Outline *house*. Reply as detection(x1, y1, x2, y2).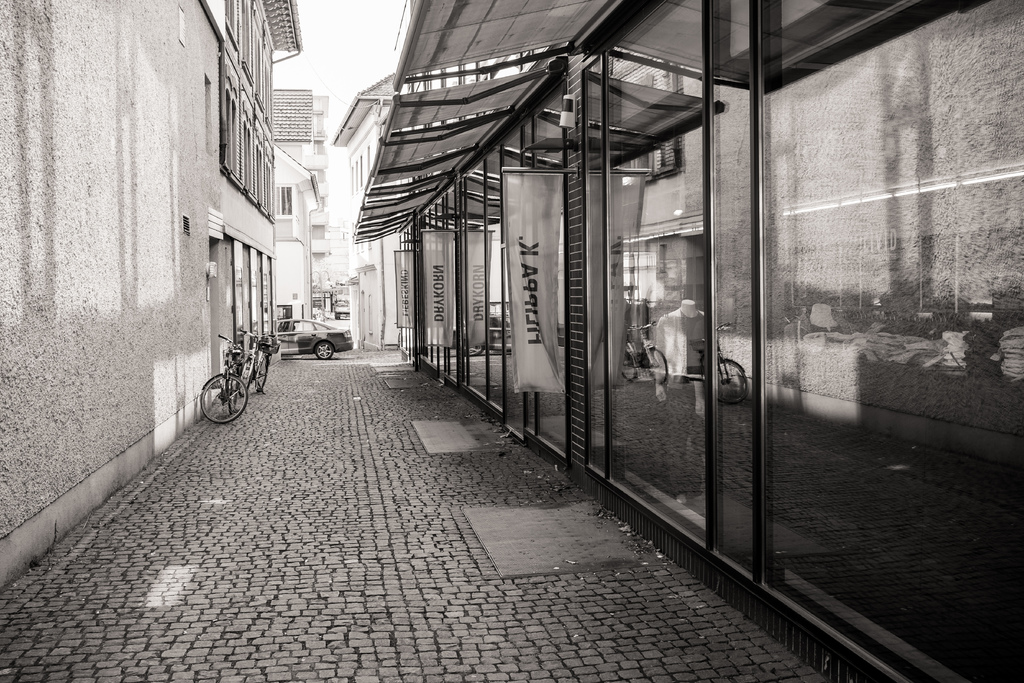
detection(0, 0, 305, 597).
